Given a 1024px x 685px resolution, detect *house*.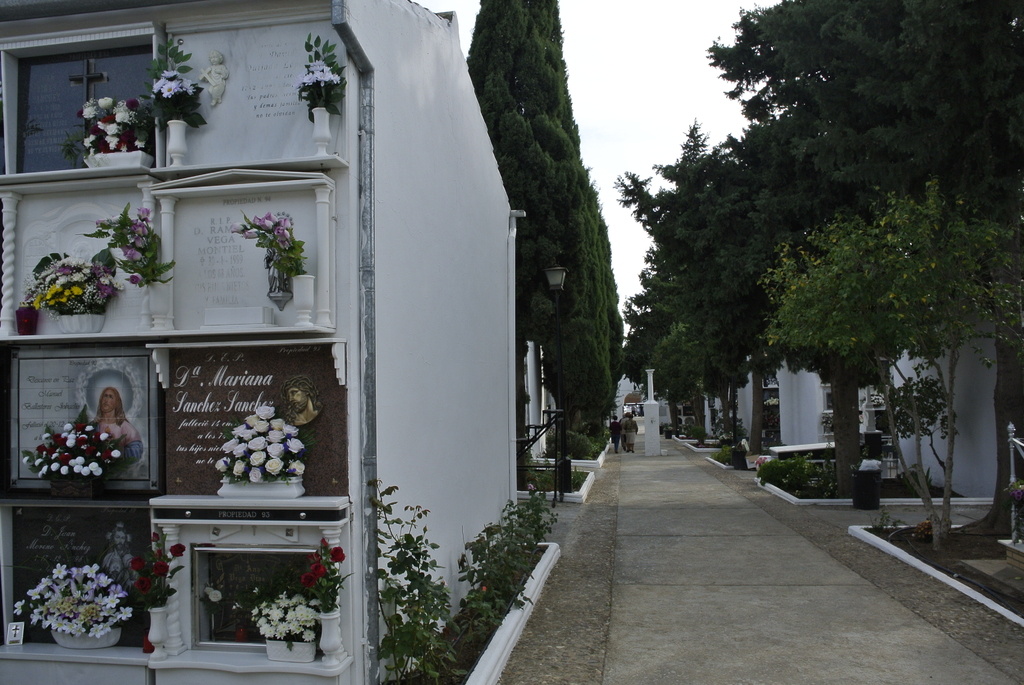
(776, 349, 837, 447).
